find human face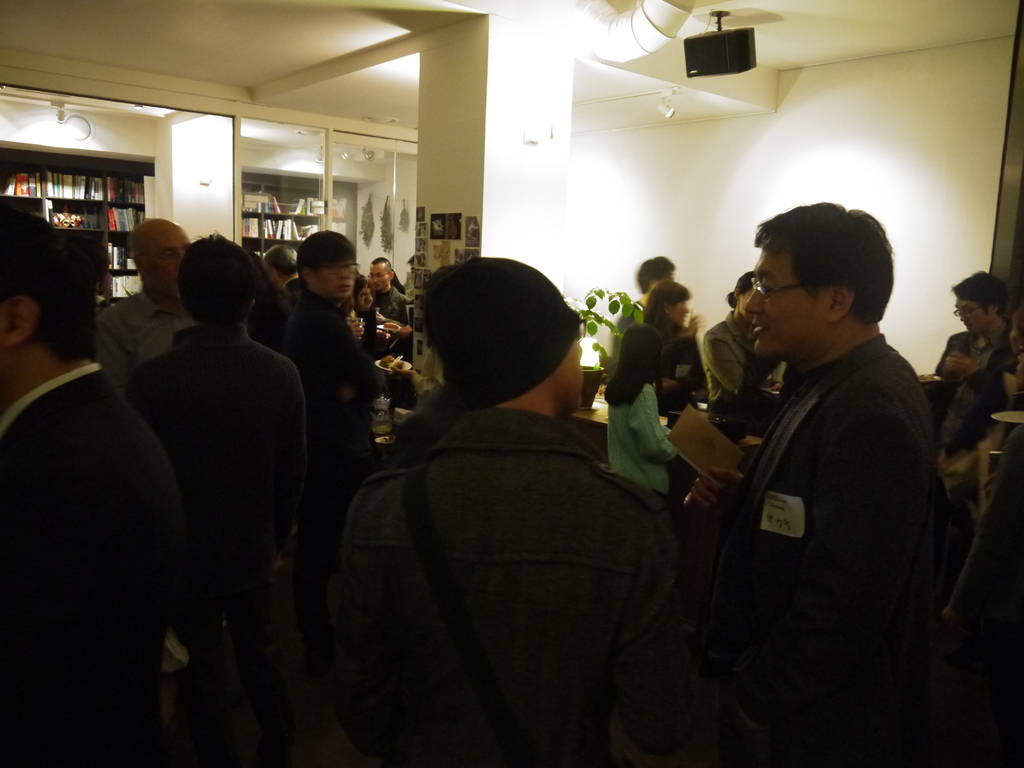
BBox(671, 298, 690, 330)
